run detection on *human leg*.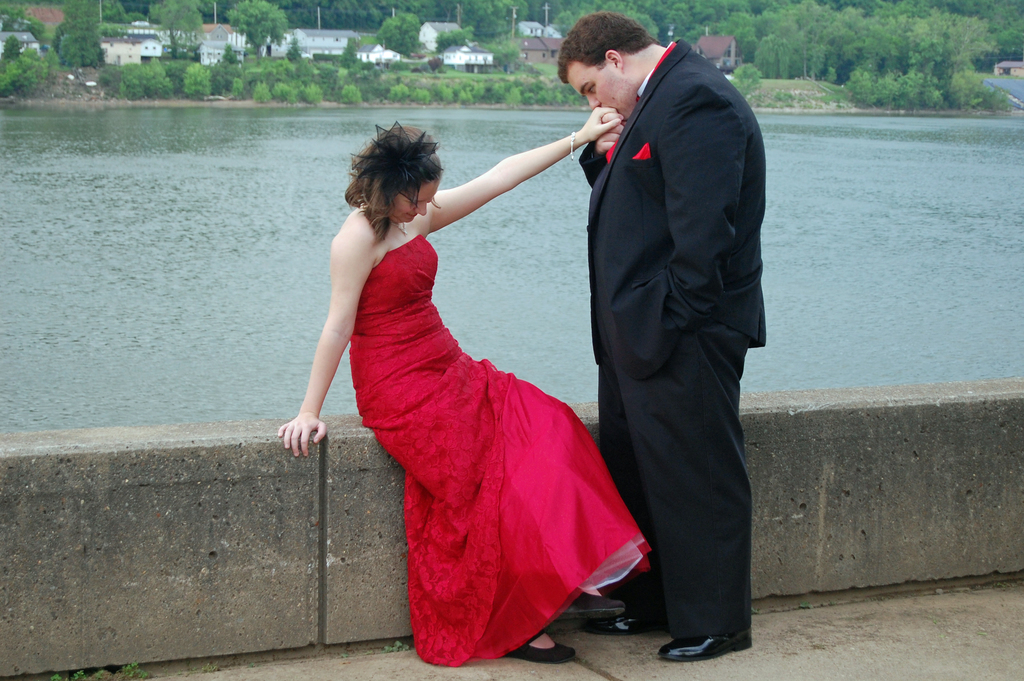
Result: (628,336,760,659).
